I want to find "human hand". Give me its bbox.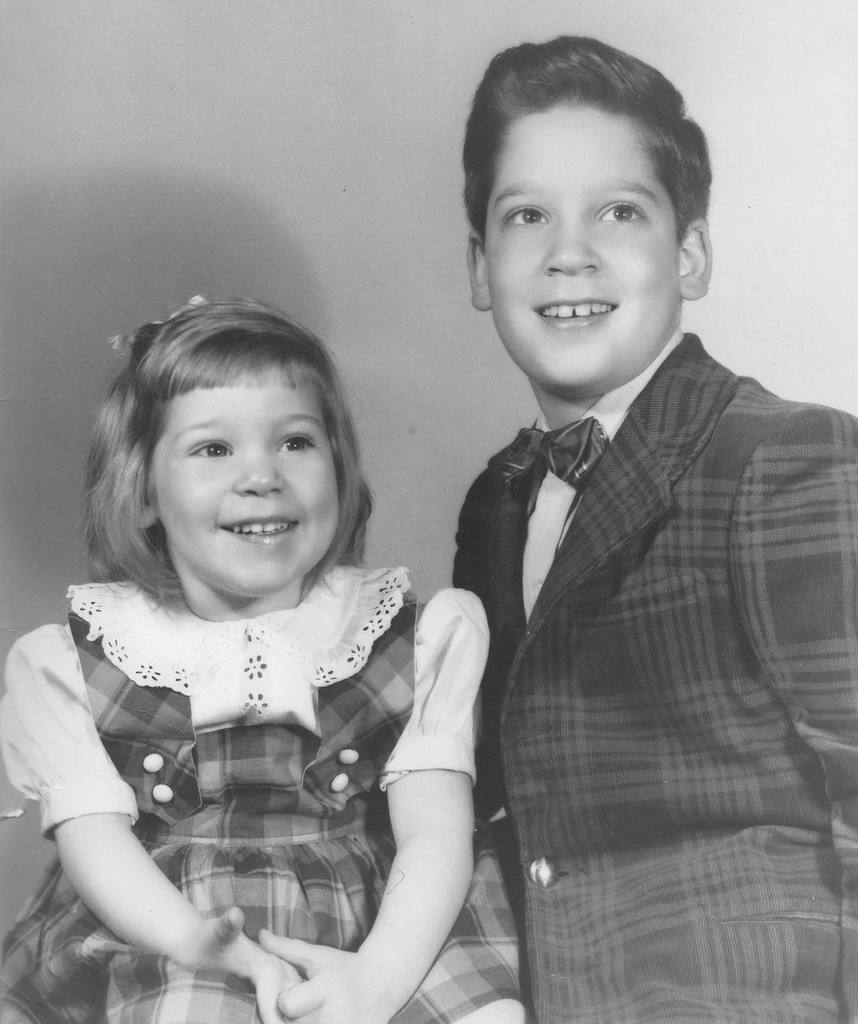
l=256, t=927, r=408, b=1023.
